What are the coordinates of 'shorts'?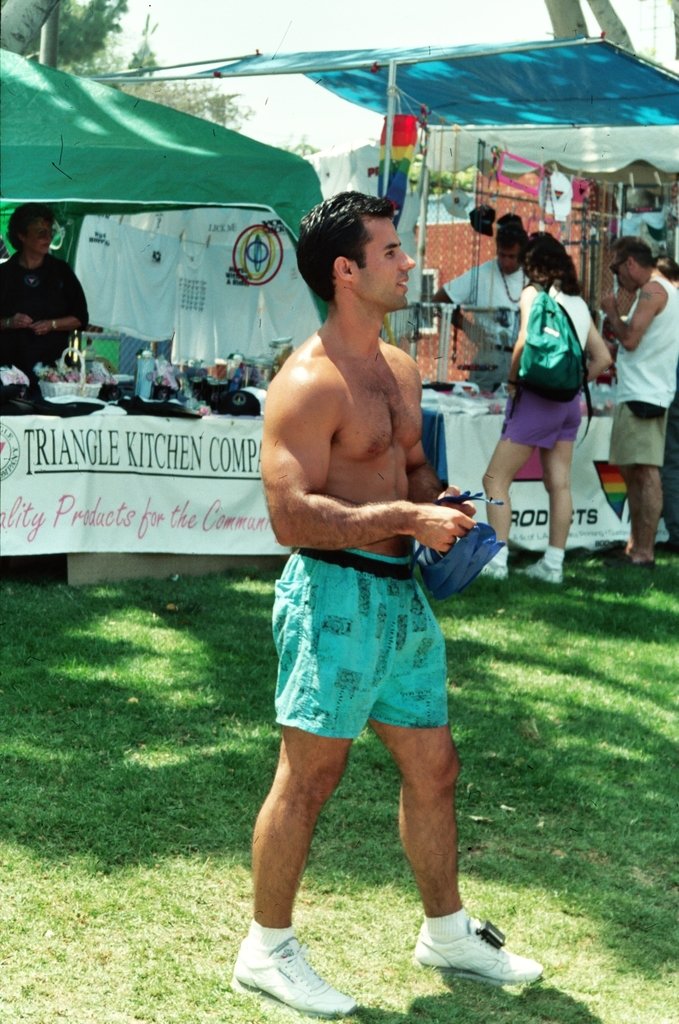
(248,548,490,764).
